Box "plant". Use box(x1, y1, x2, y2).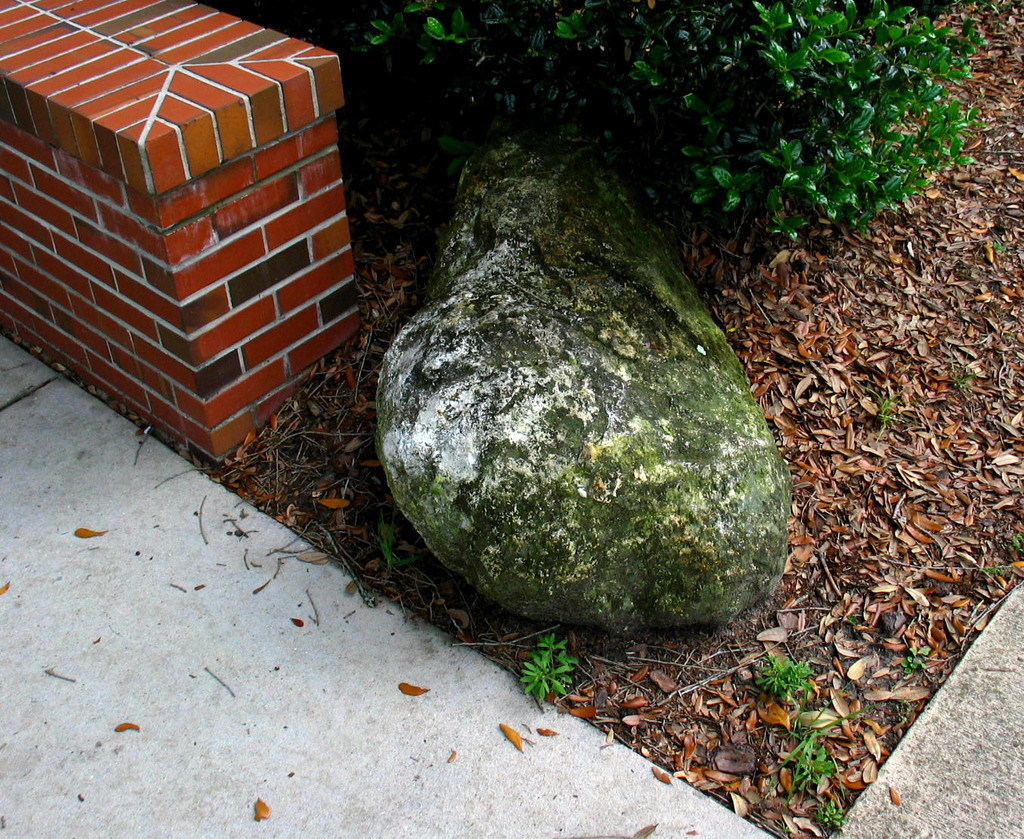
box(787, 737, 837, 793).
